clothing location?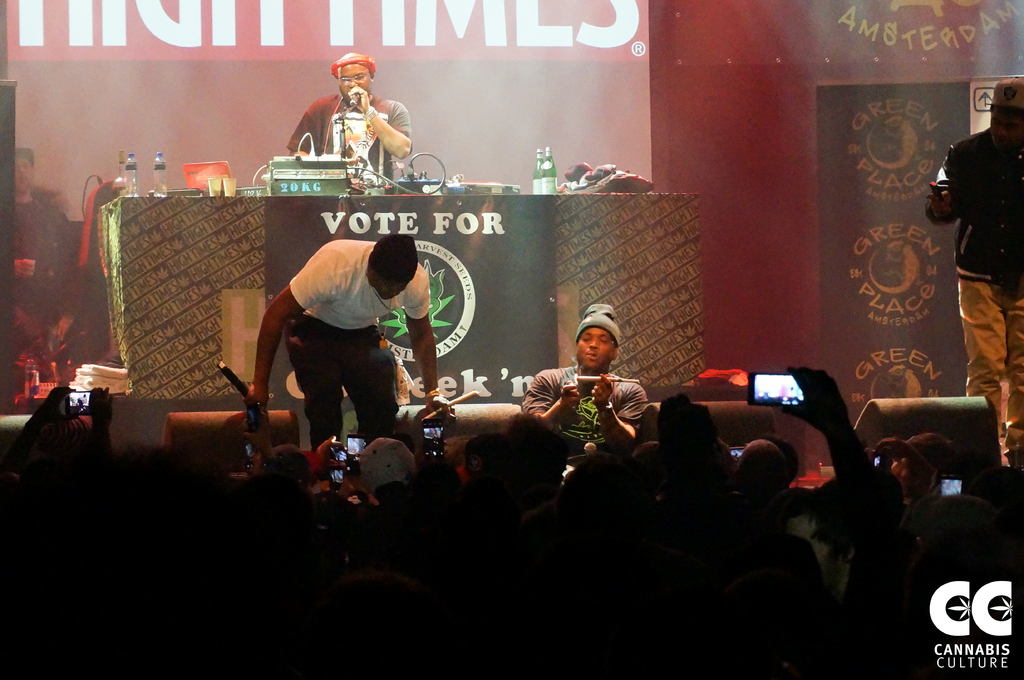
pyautogui.locateOnScreen(922, 126, 1023, 442)
